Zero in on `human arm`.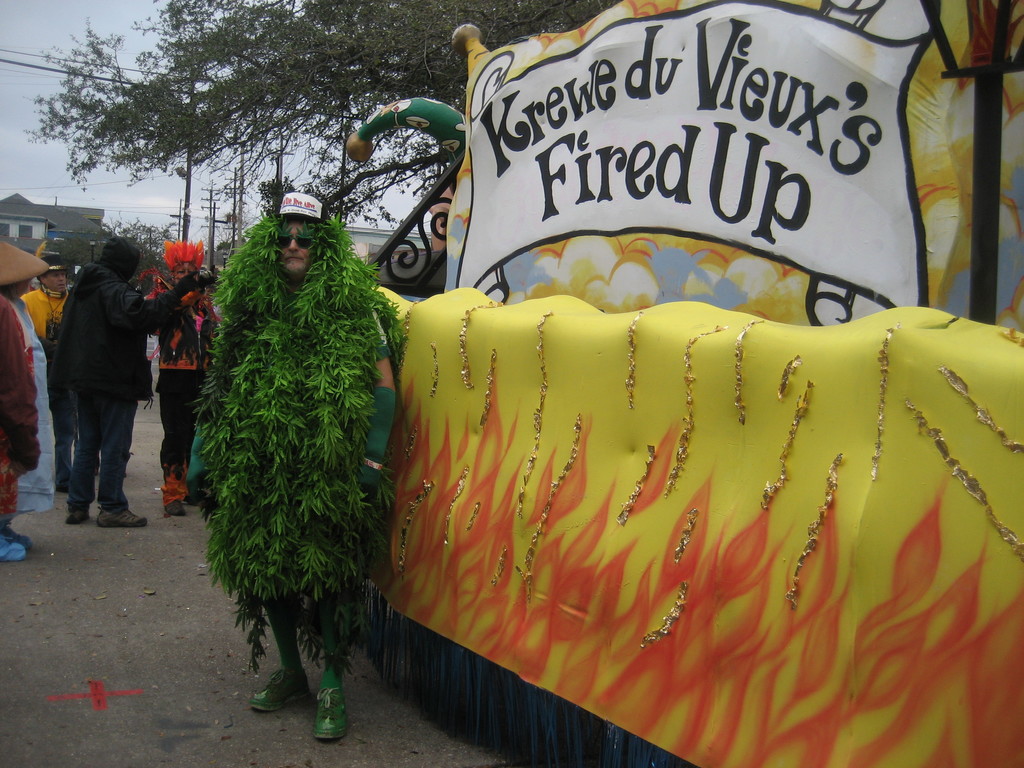
Zeroed in: {"x1": 84, "y1": 266, "x2": 199, "y2": 329}.
